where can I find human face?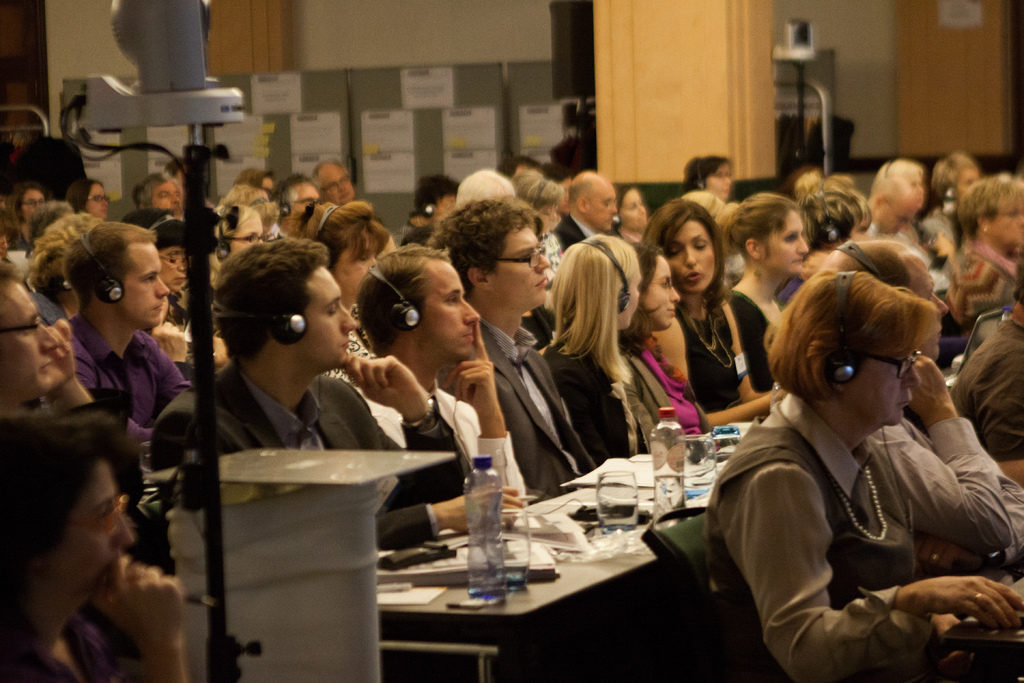
You can find it at [755, 206, 808, 274].
